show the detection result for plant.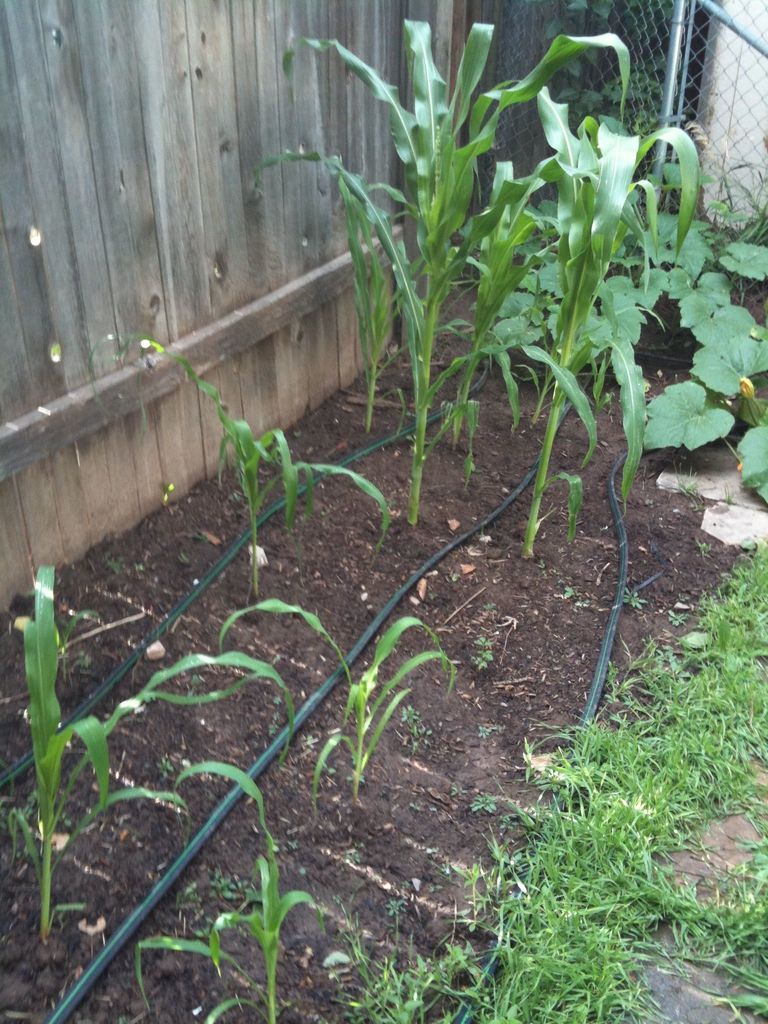
462/634/497/674.
